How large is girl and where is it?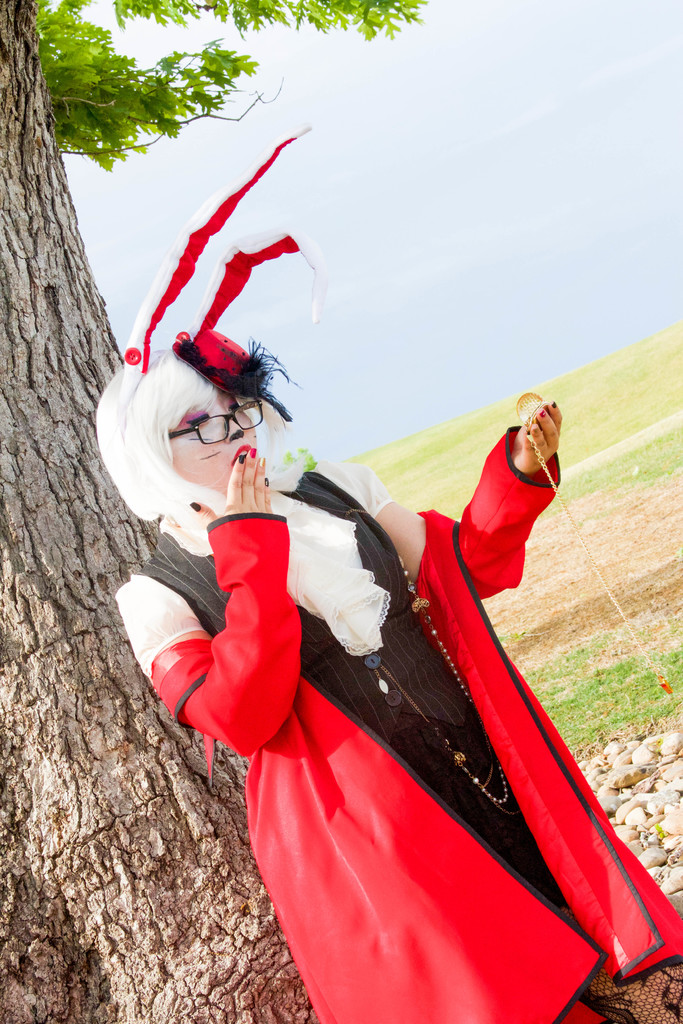
Bounding box: select_region(108, 122, 682, 1023).
